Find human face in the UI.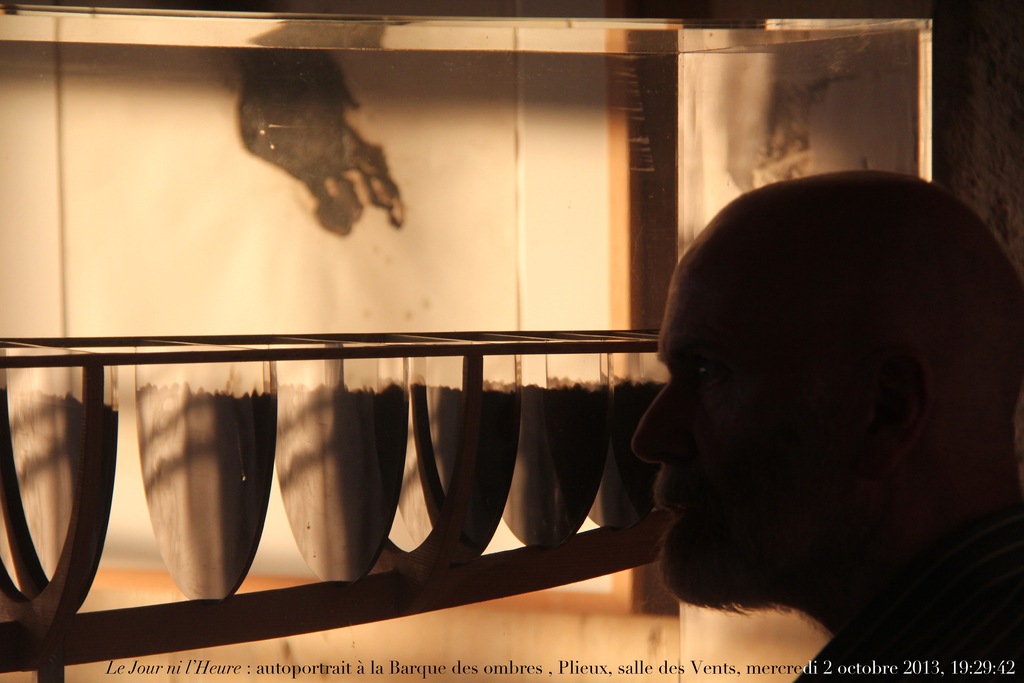
UI element at 588 267 959 615.
